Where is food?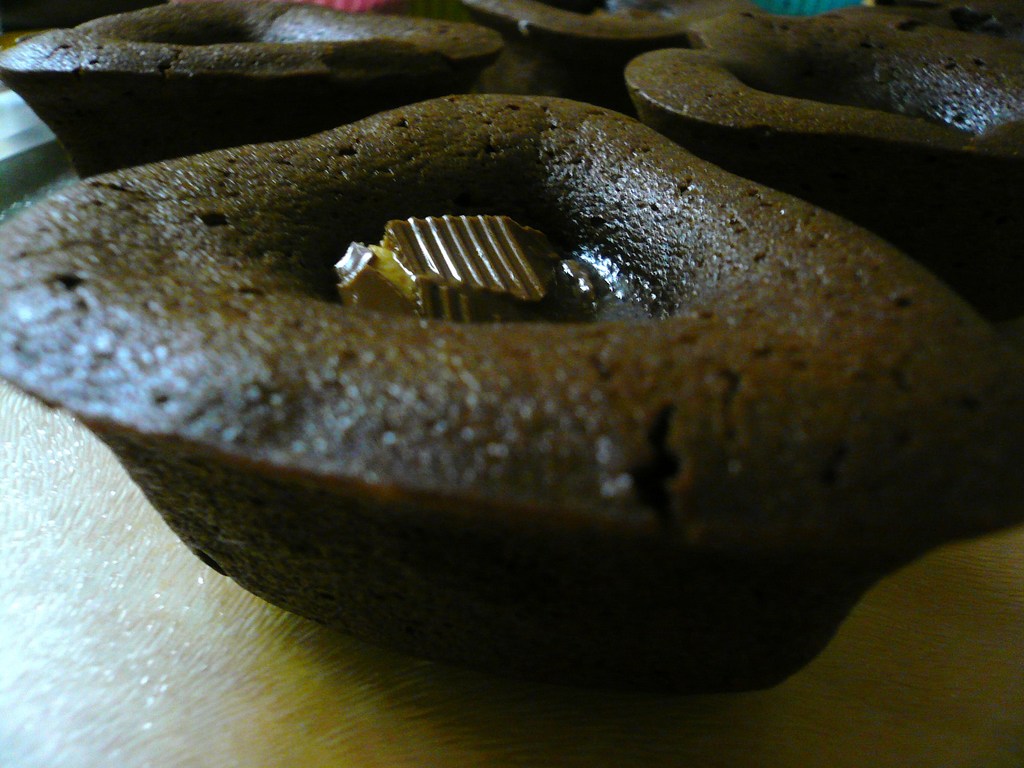
35 129 1022 638.
